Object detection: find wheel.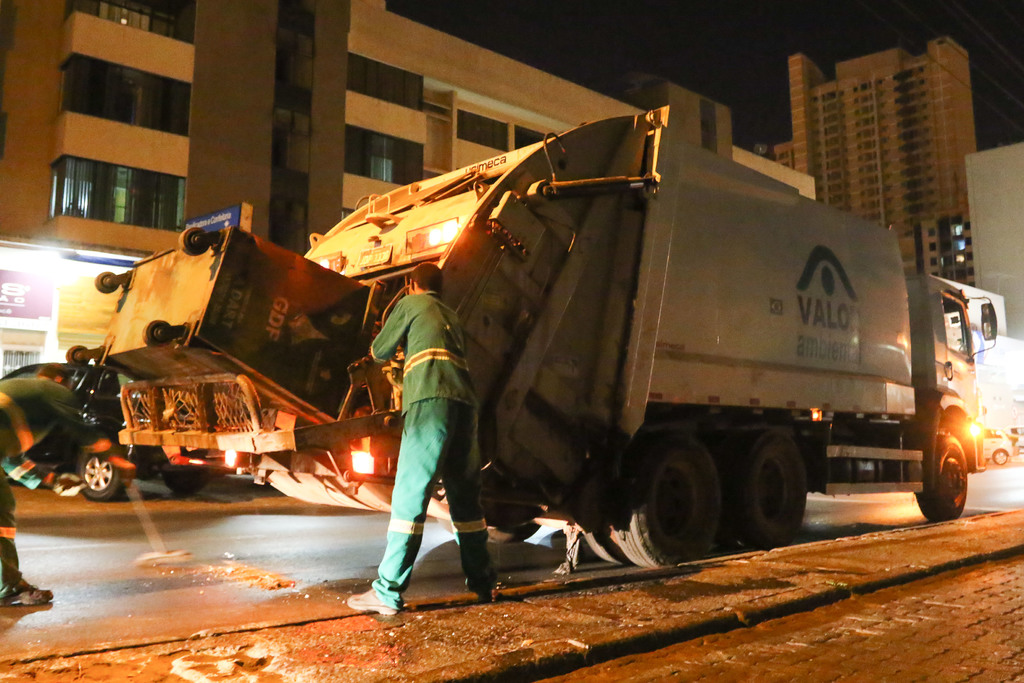
rect(77, 445, 119, 500).
